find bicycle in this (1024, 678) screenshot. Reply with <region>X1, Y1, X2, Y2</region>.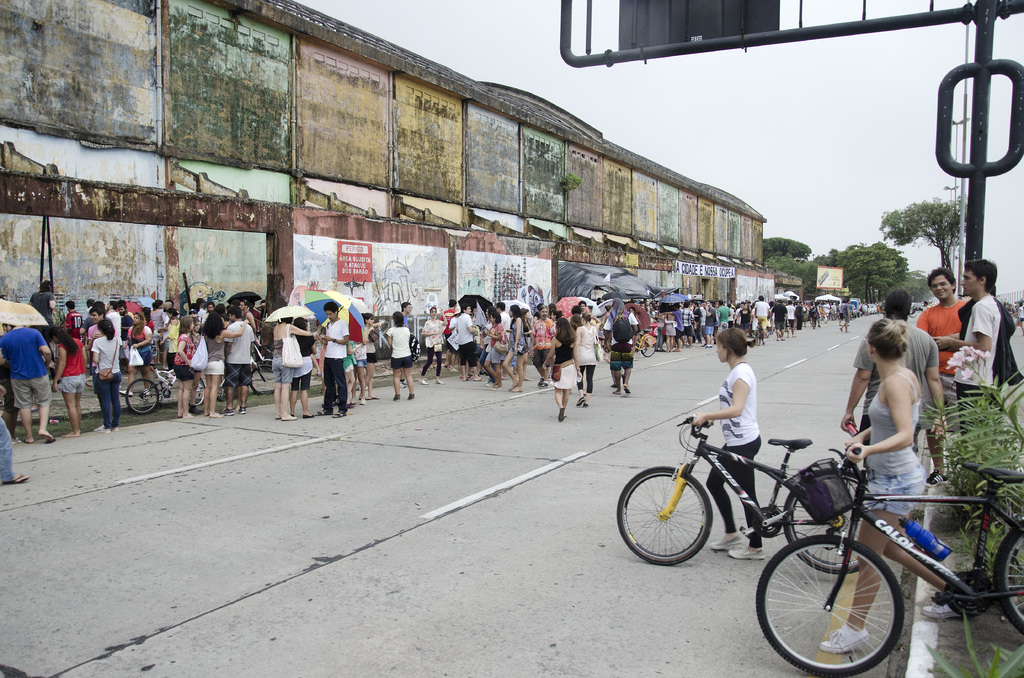
<region>622, 326, 659, 357</region>.
